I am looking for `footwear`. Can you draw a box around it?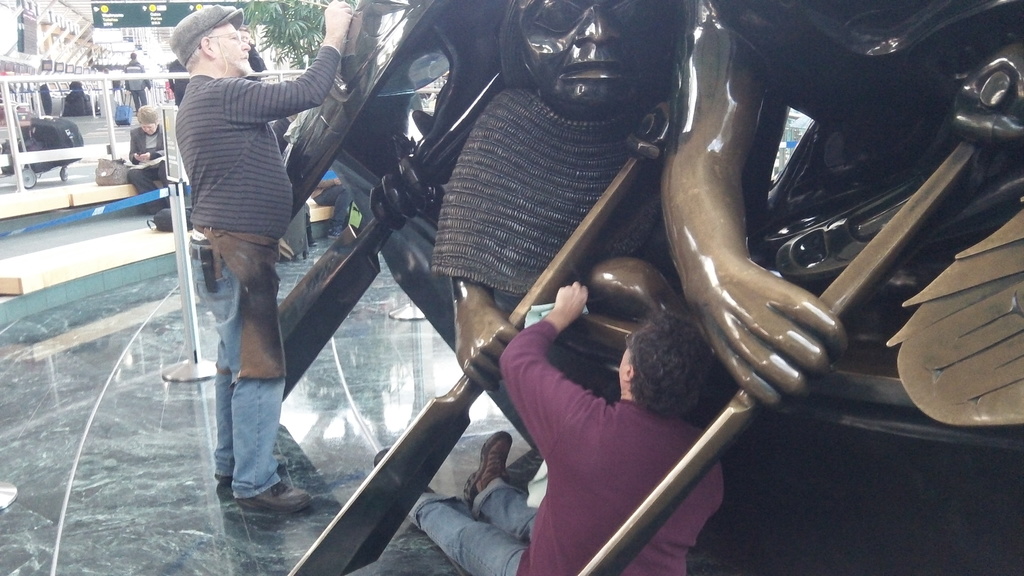
Sure, the bounding box is box(216, 456, 286, 485).
